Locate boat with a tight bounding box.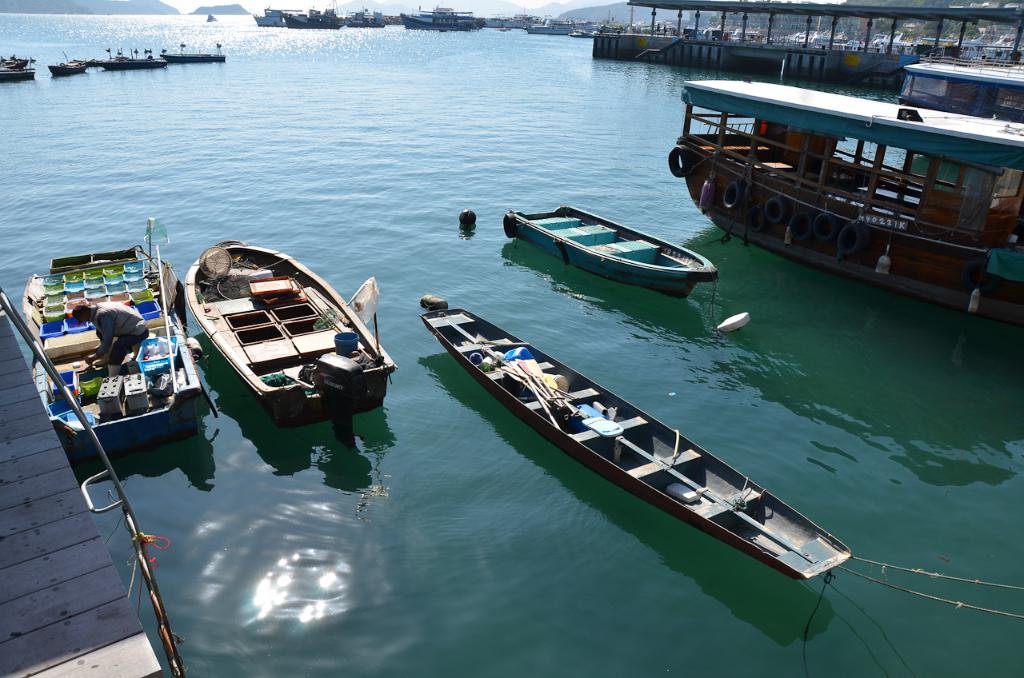
bbox(14, 238, 208, 474).
